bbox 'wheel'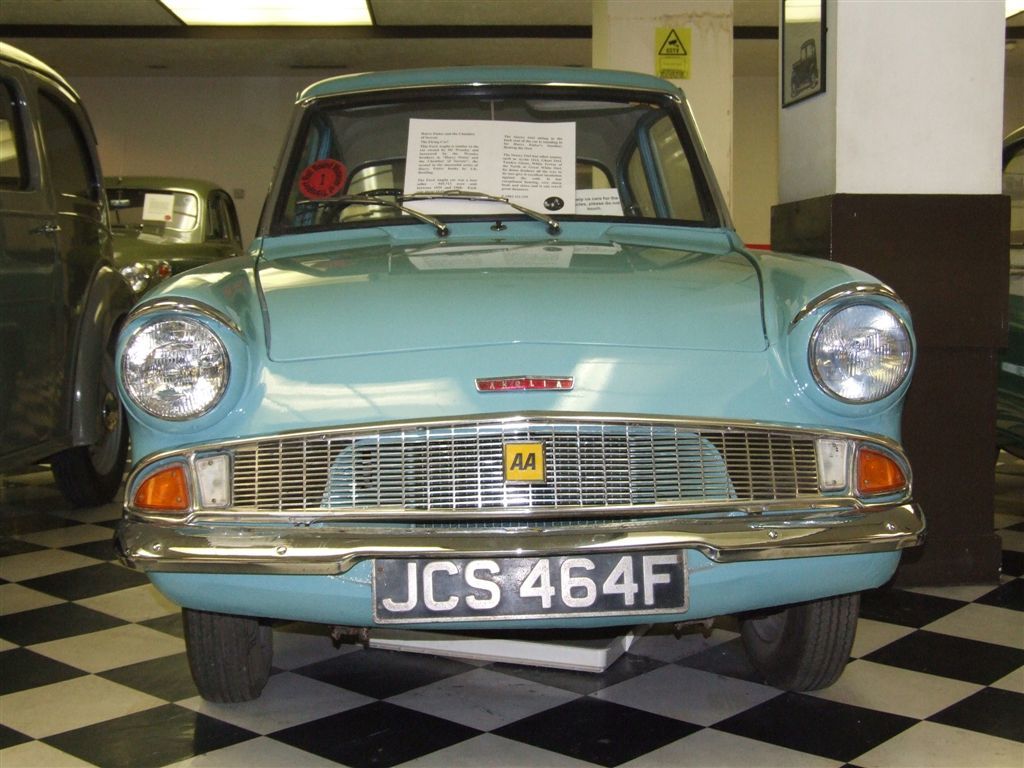
bbox(732, 596, 857, 687)
